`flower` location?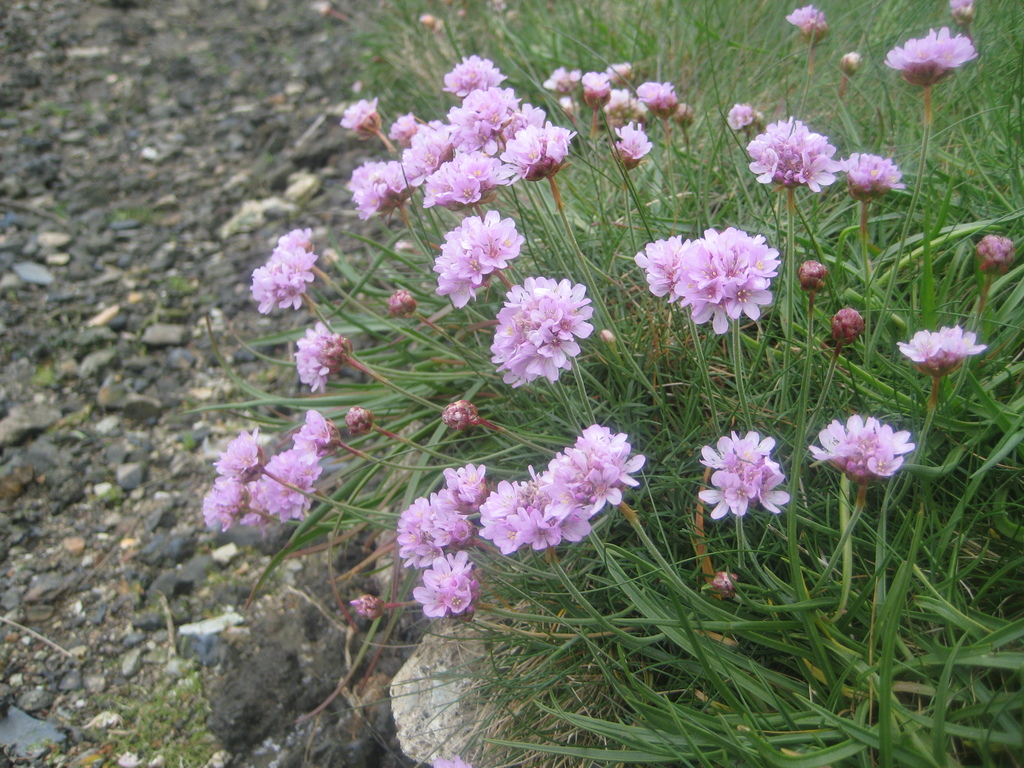
BBox(852, 156, 906, 198)
